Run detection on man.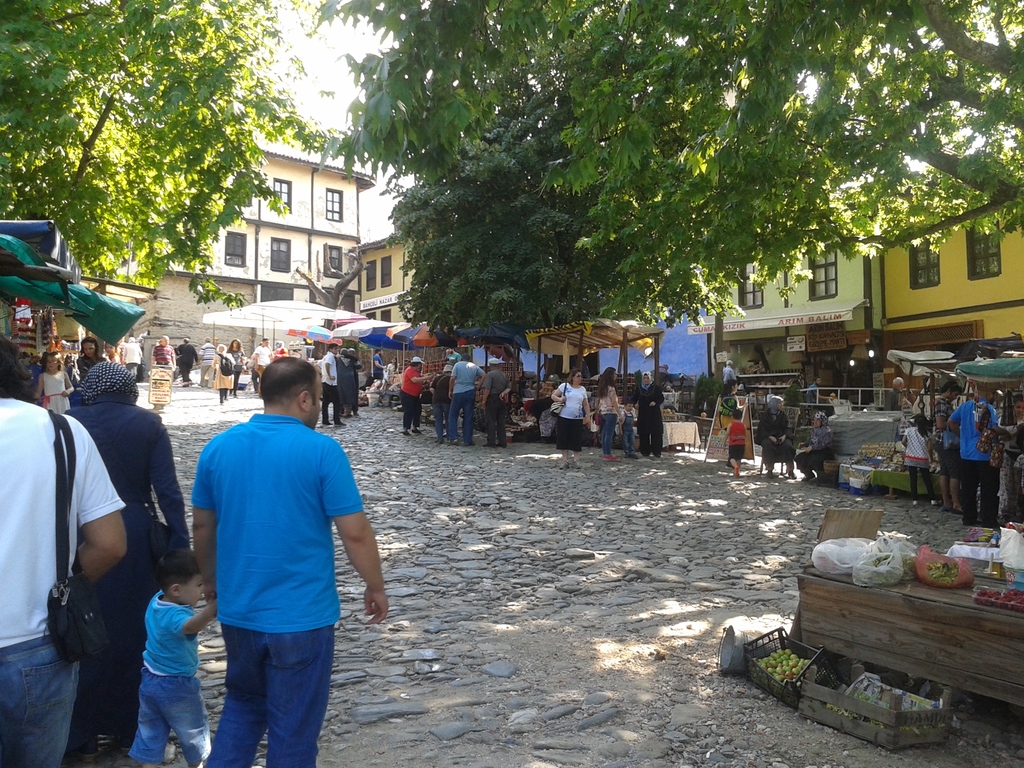
Result: bbox(399, 355, 435, 436).
